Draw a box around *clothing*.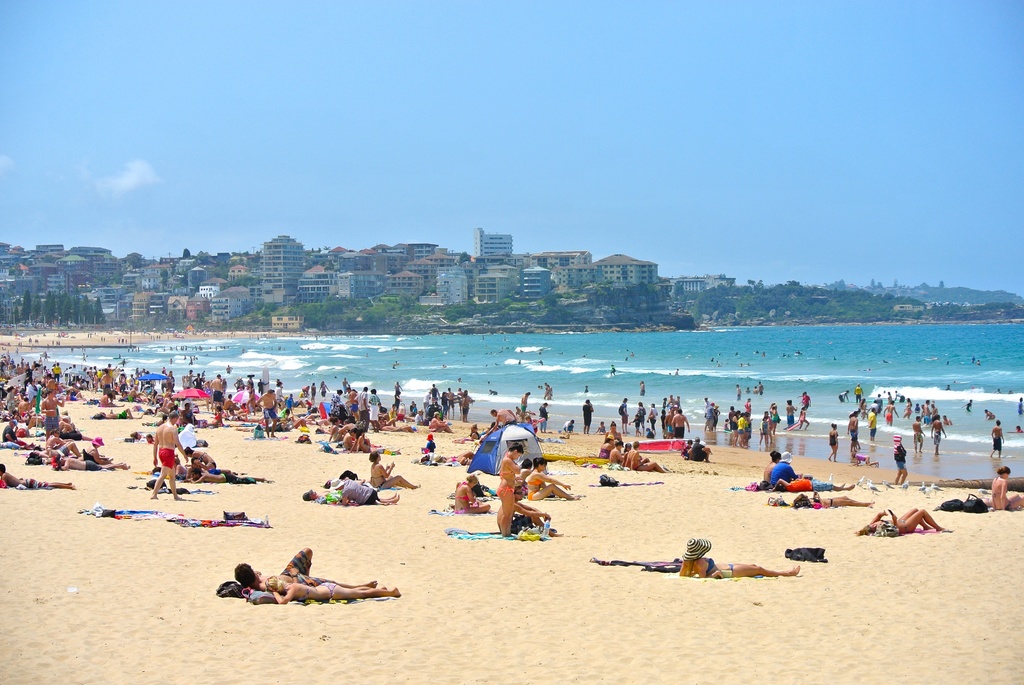
<box>42,416,58,432</box>.
